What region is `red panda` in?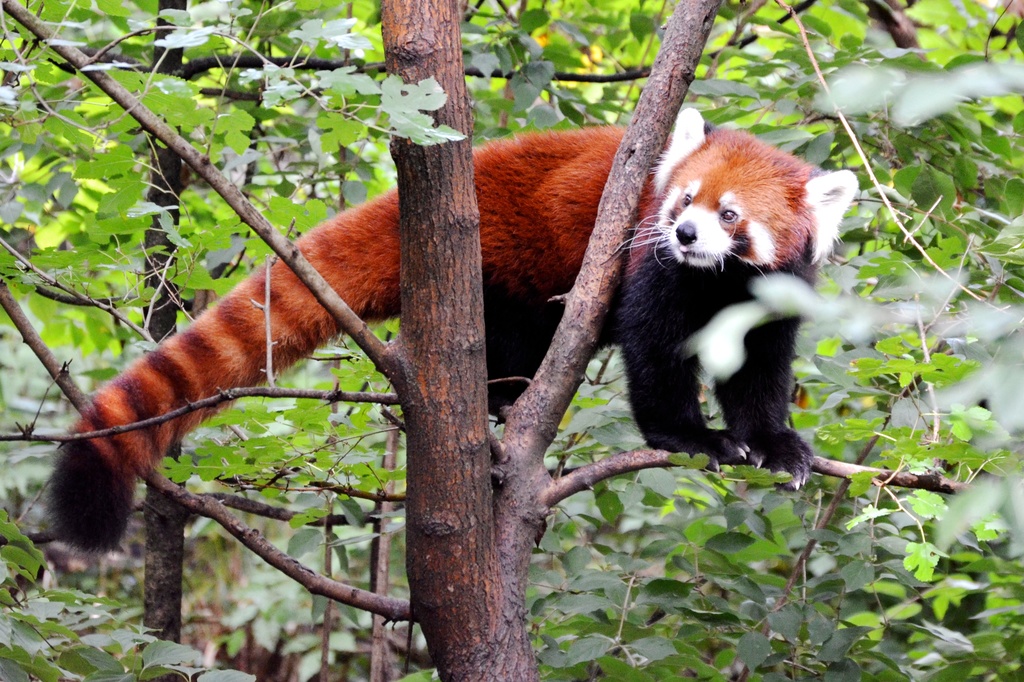
bbox=[42, 105, 862, 556].
